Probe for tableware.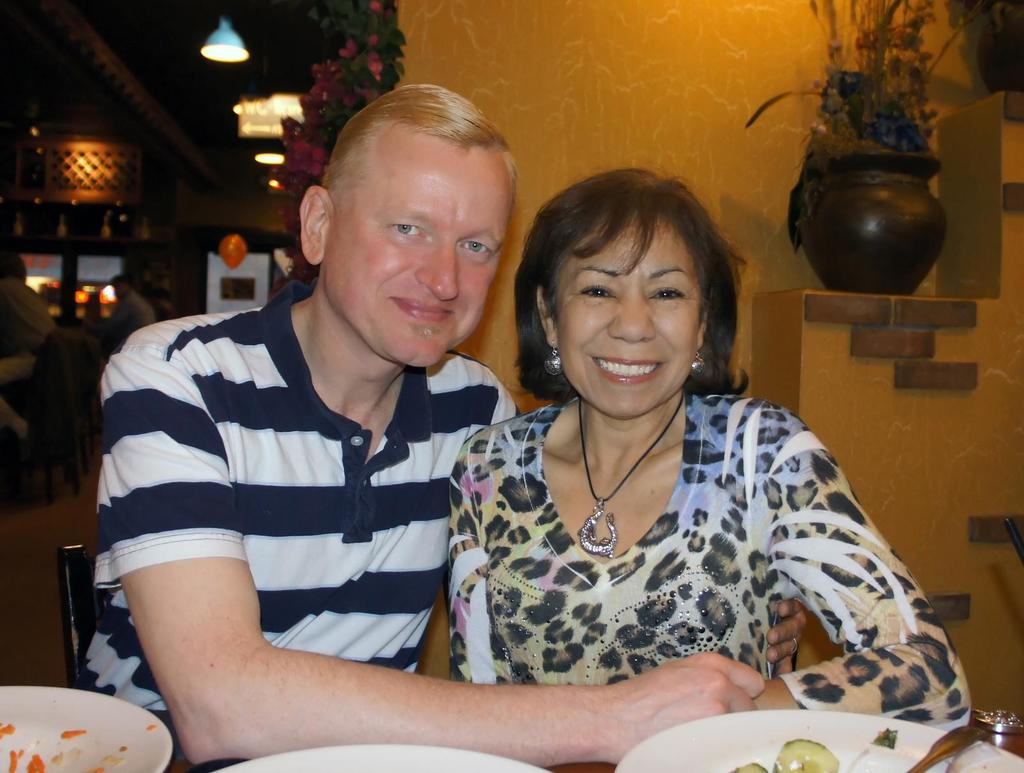
Probe result: left=902, top=721, right=989, bottom=772.
